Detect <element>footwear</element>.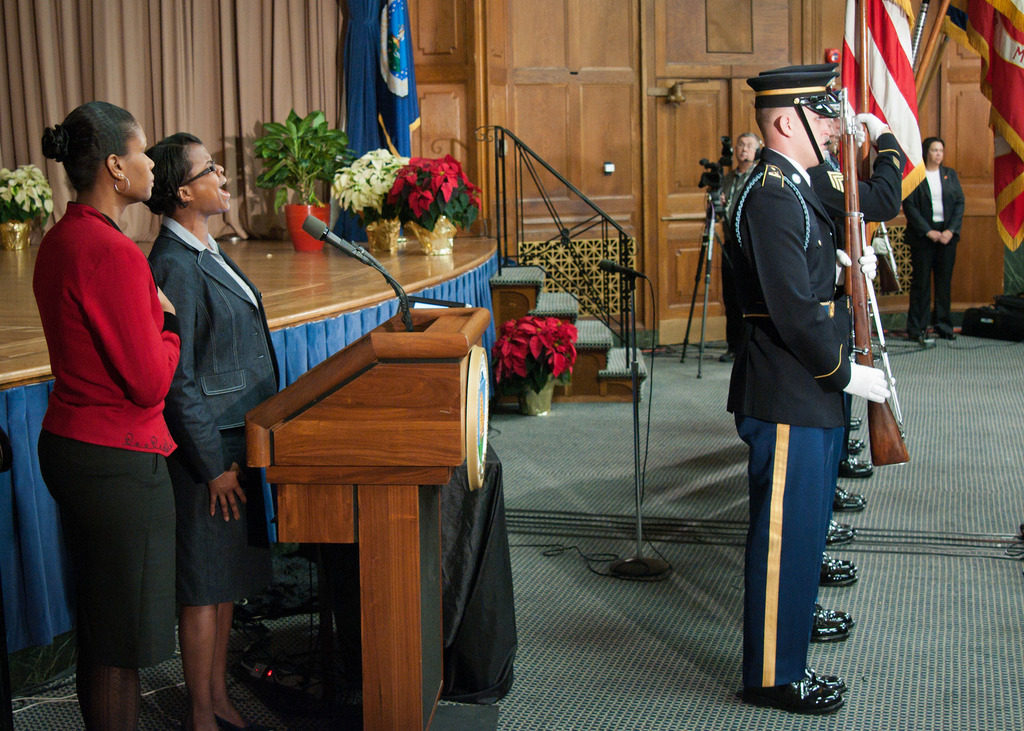
Detected at 942 328 953 343.
